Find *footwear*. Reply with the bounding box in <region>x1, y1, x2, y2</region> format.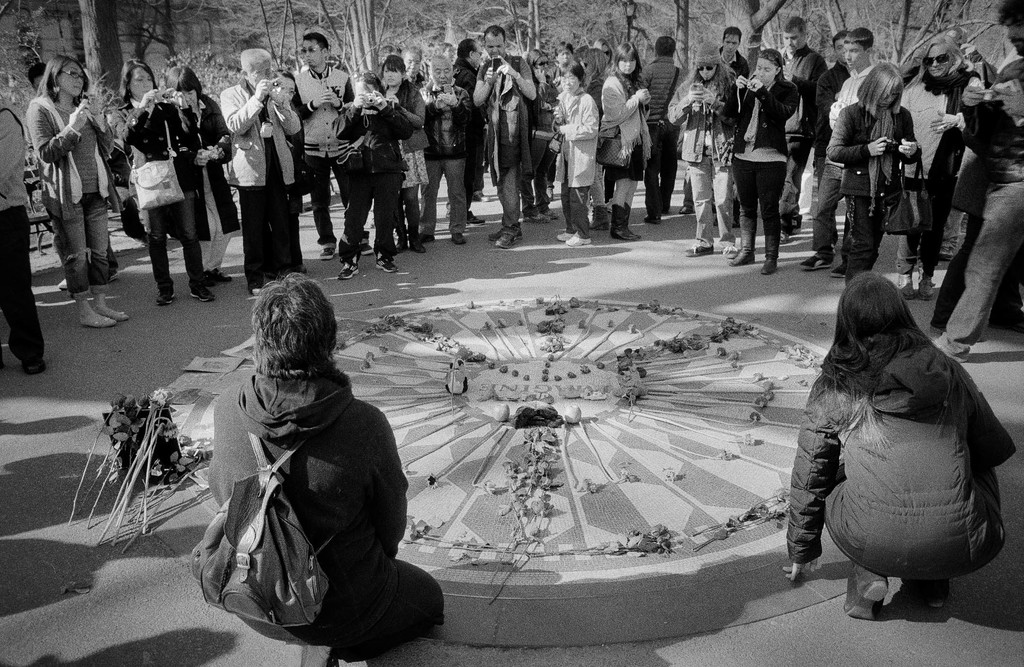
<region>913, 572, 948, 621</region>.
